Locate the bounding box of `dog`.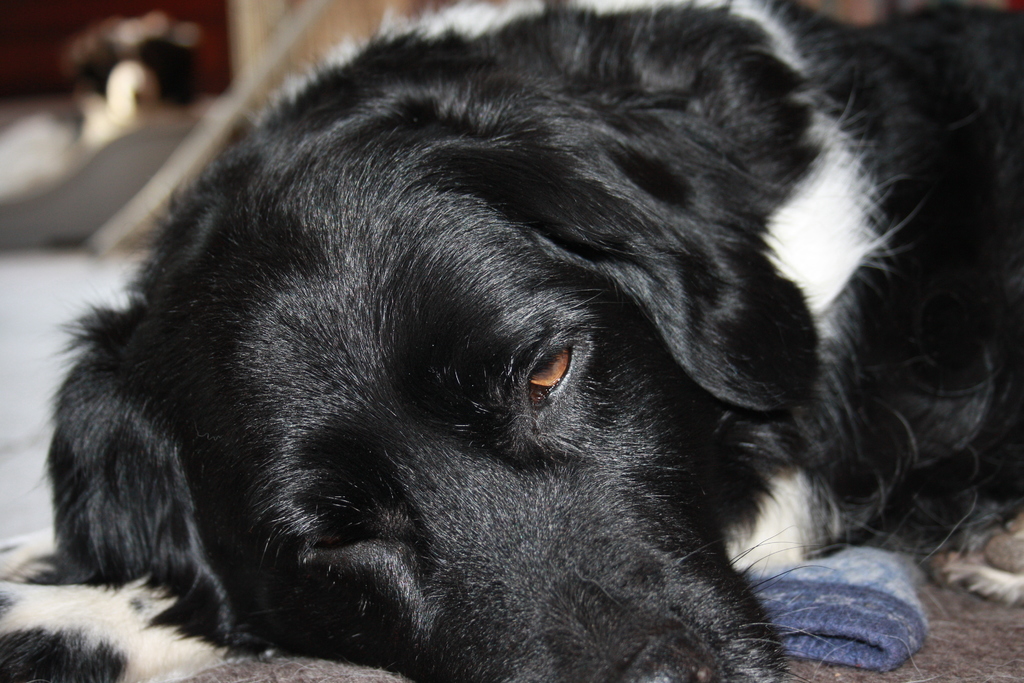
Bounding box: (0,0,1023,682).
